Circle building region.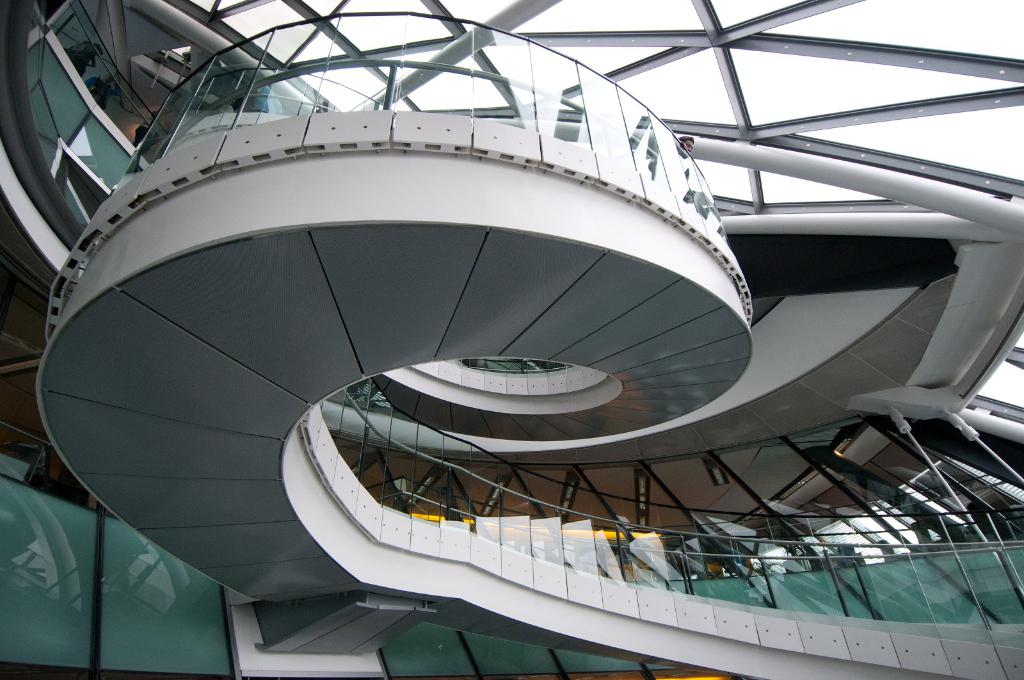
Region: box(0, 0, 1023, 679).
